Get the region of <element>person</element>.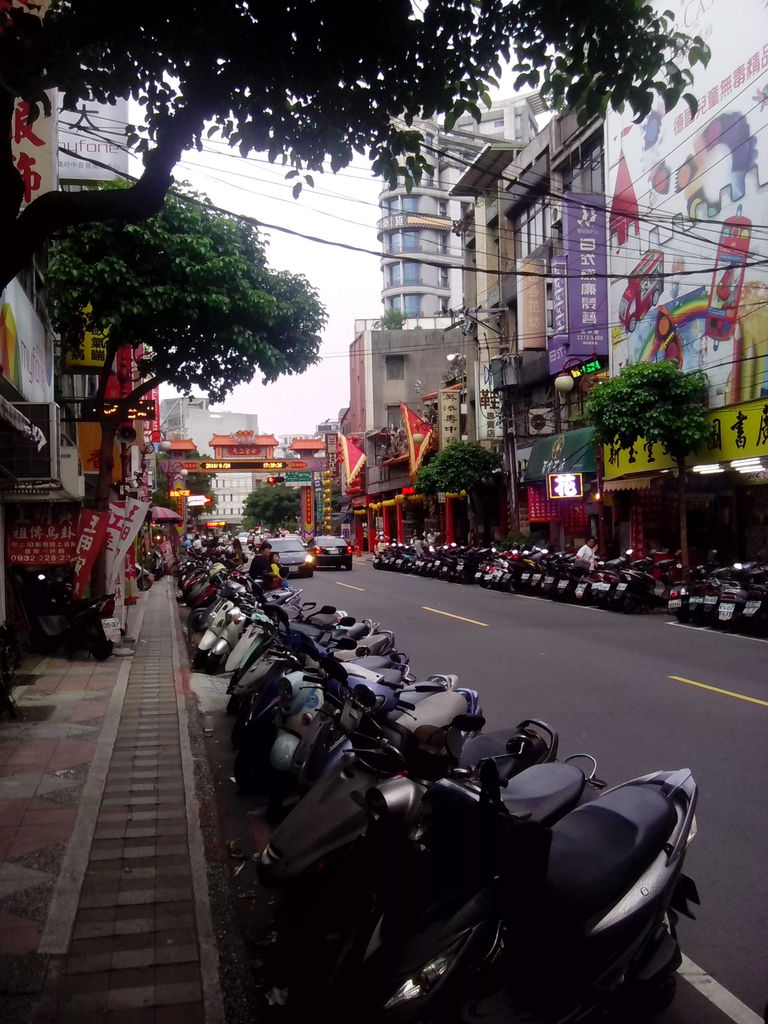
571/531/601/572.
